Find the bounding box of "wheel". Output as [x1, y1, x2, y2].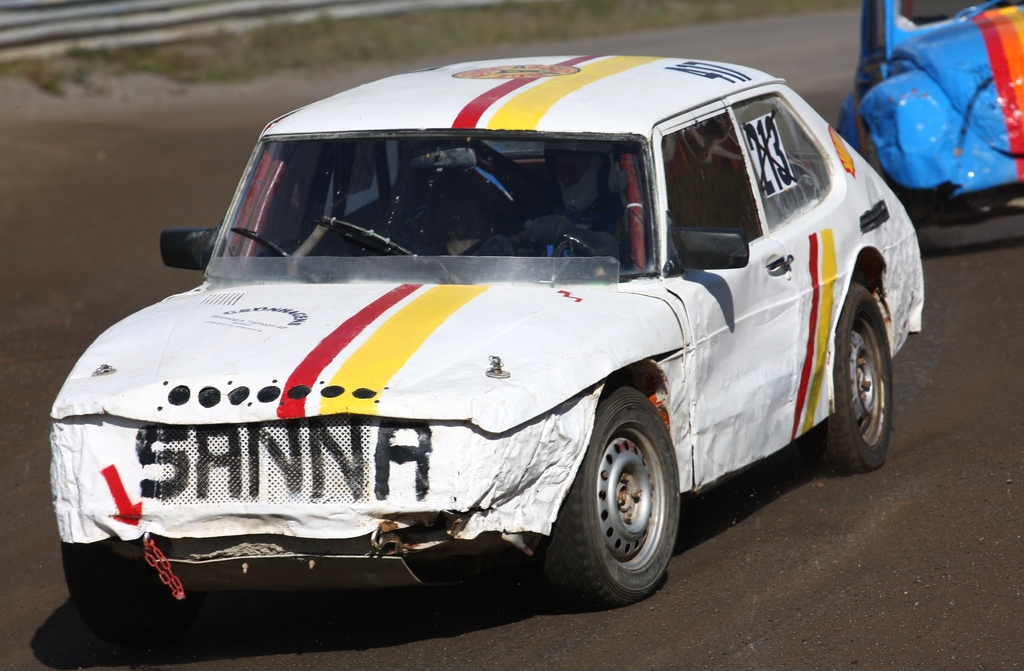
[817, 291, 901, 482].
